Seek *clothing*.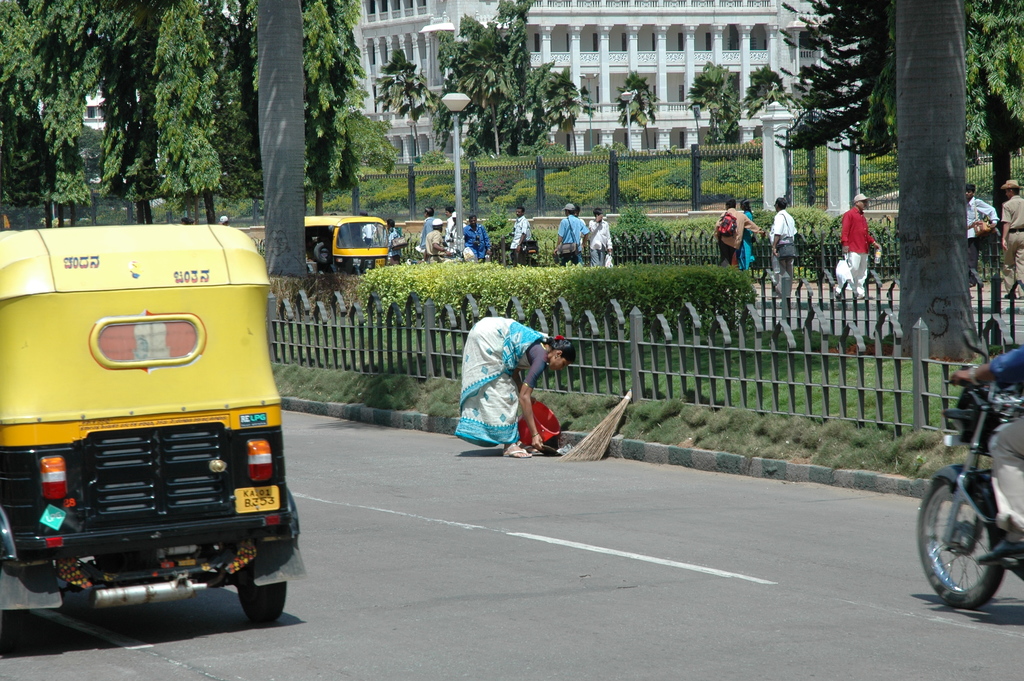
box=[554, 216, 596, 259].
